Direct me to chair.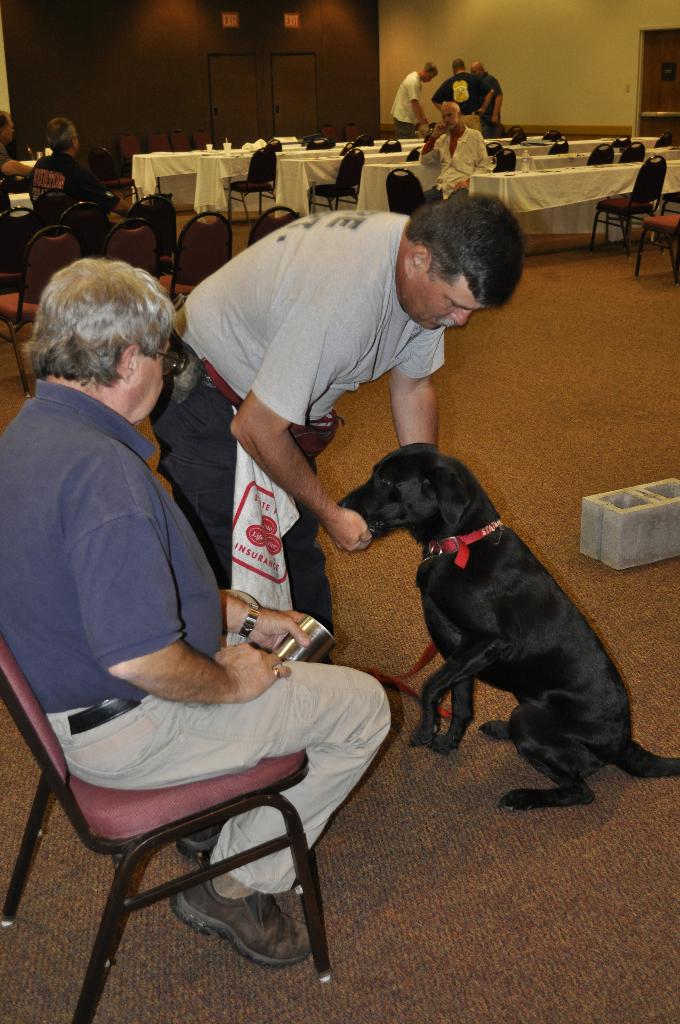
Direction: pyautogui.locateOnScreen(110, 216, 161, 281).
